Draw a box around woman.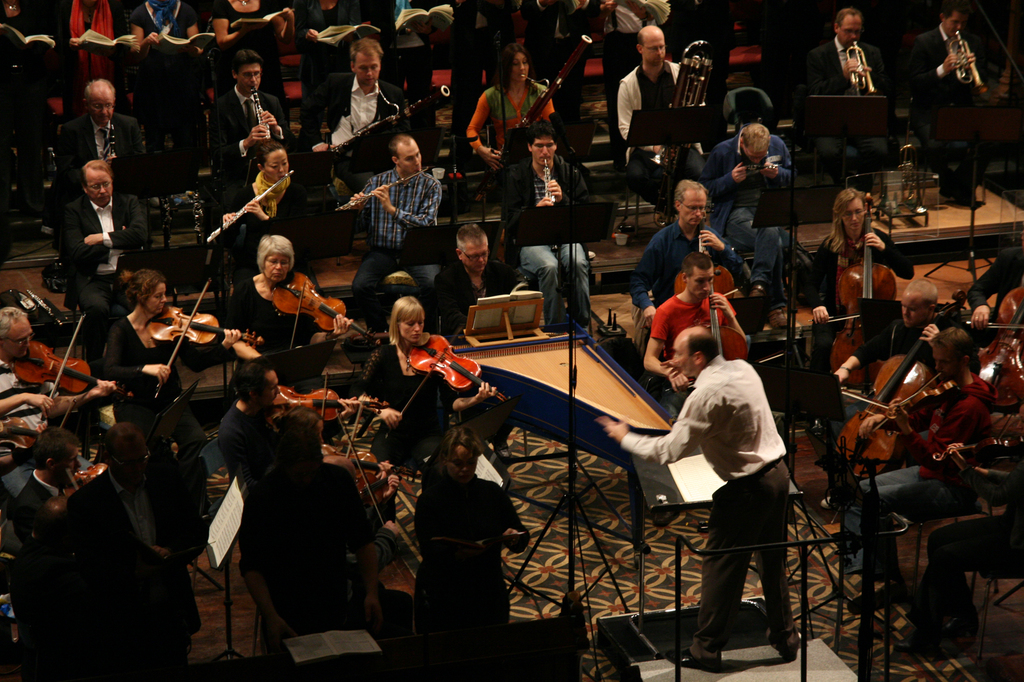
[left=226, top=232, right=353, bottom=392].
